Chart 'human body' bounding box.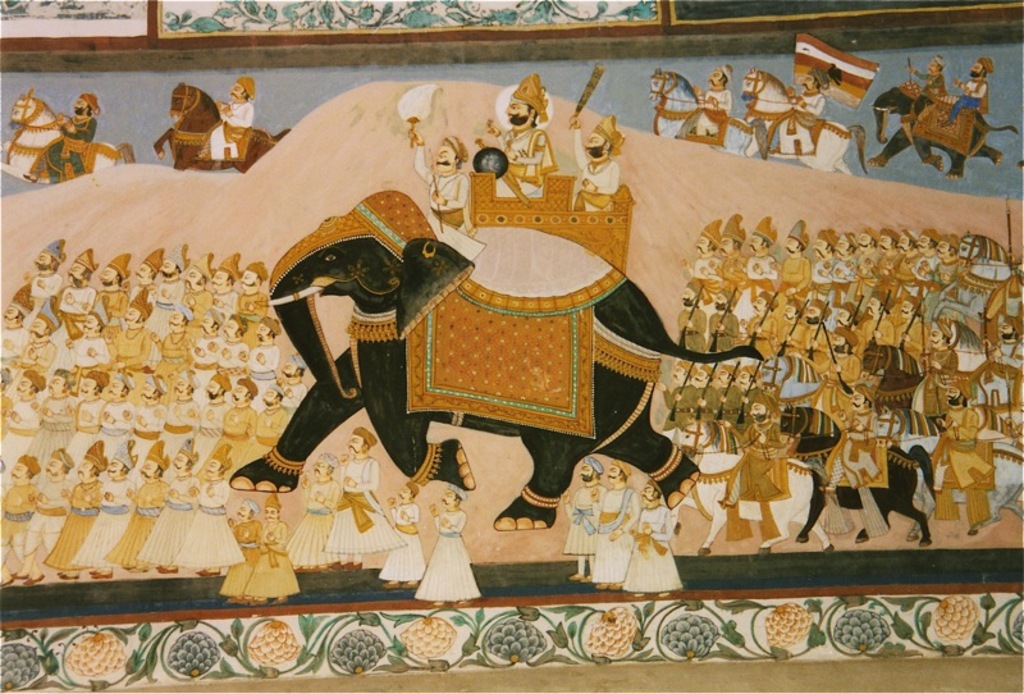
Charted: crop(108, 301, 157, 369).
